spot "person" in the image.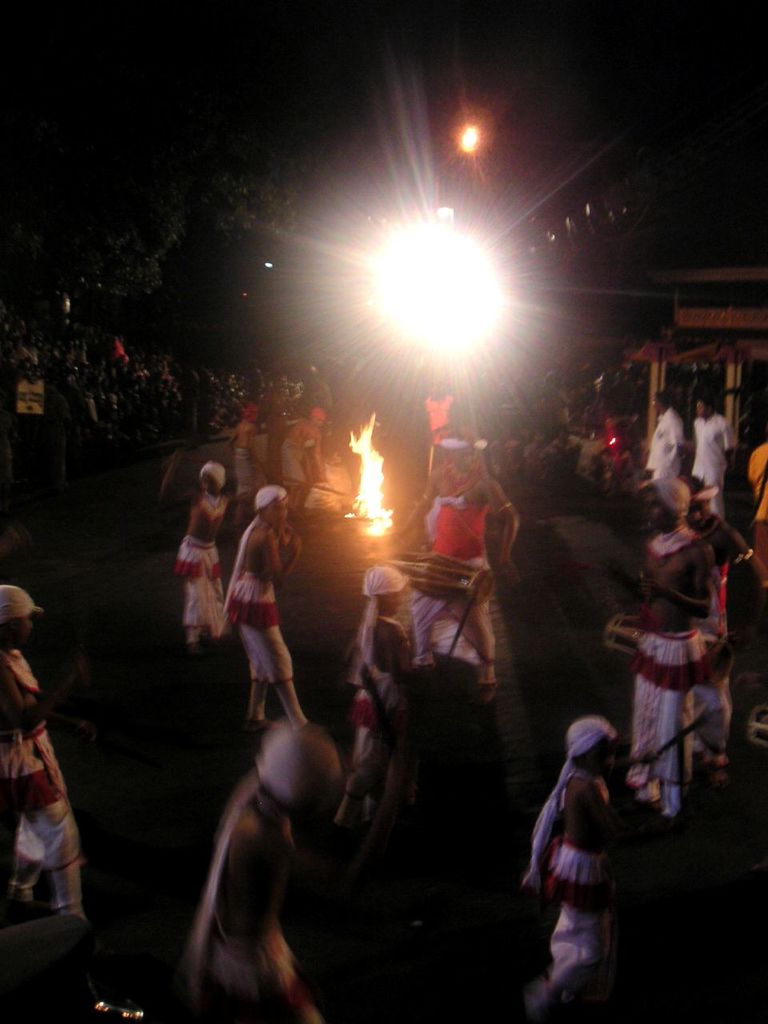
"person" found at rect(521, 712, 626, 1023).
